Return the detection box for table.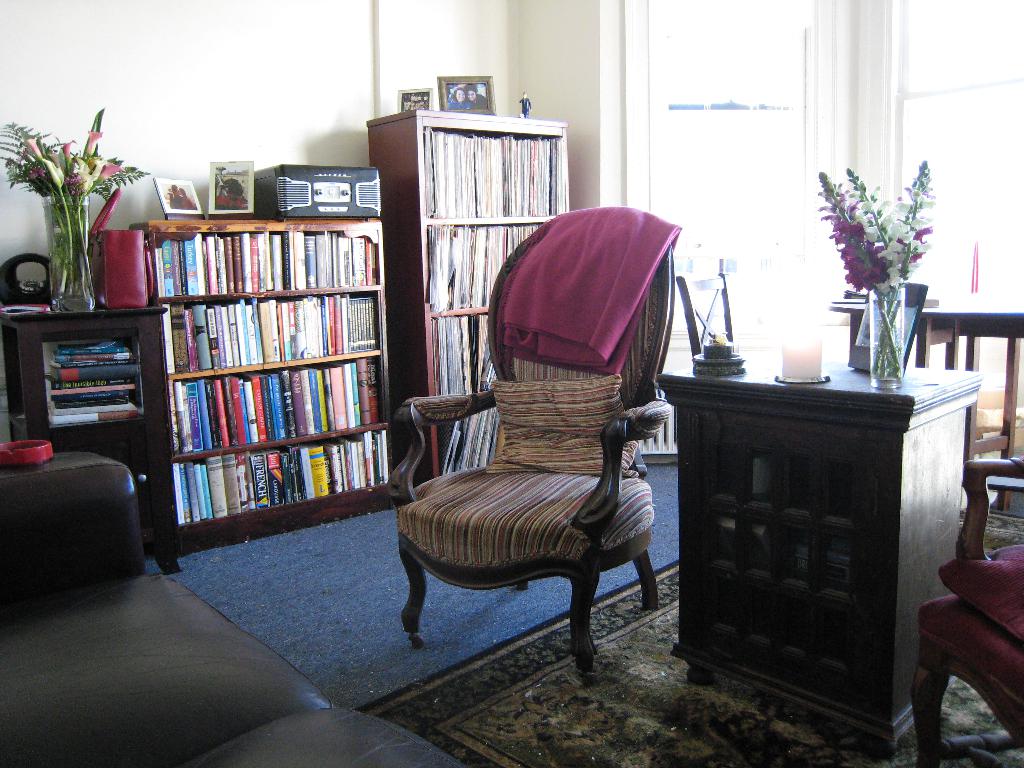
box=[658, 358, 985, 752].
